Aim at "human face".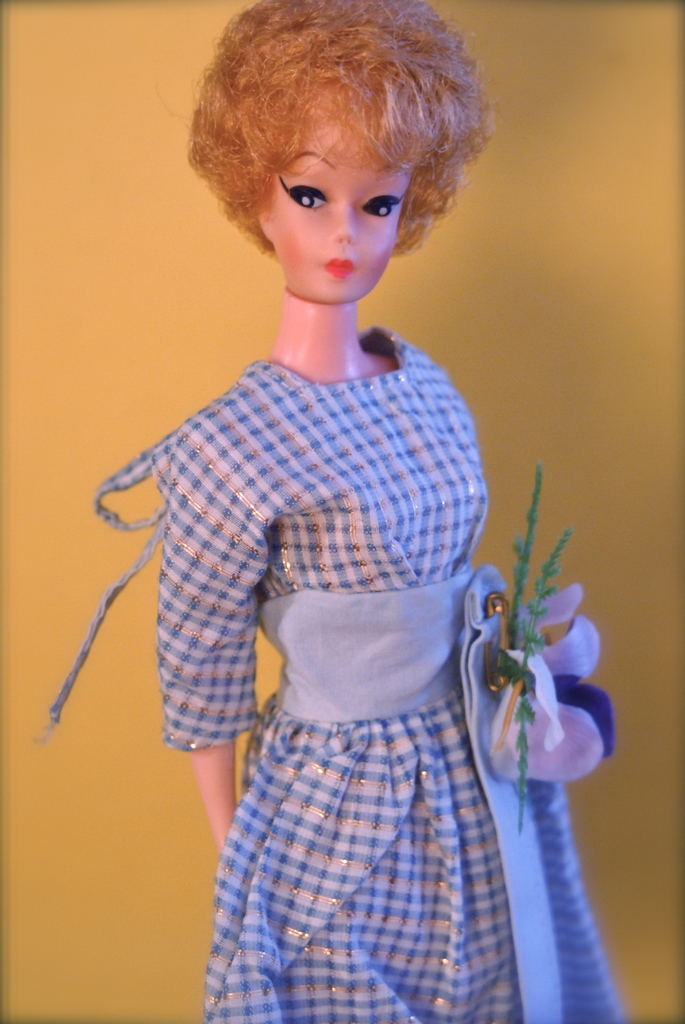
Aimed at pyautogui.locateOnScreen(271, 92, 412, 301).
